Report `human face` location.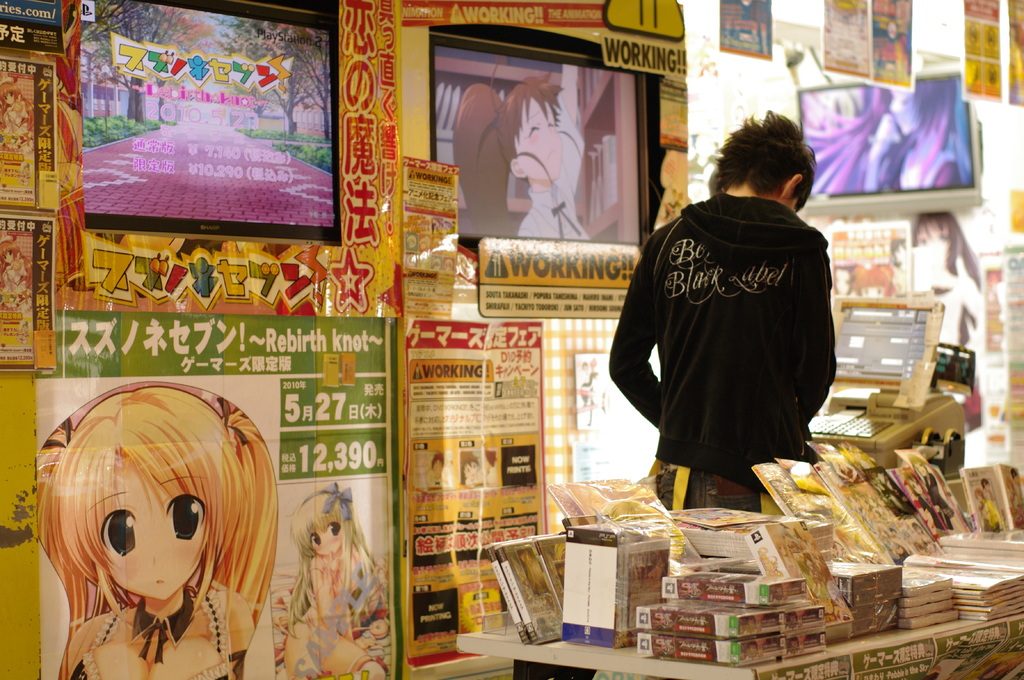
Report: (308,529,339,551).
